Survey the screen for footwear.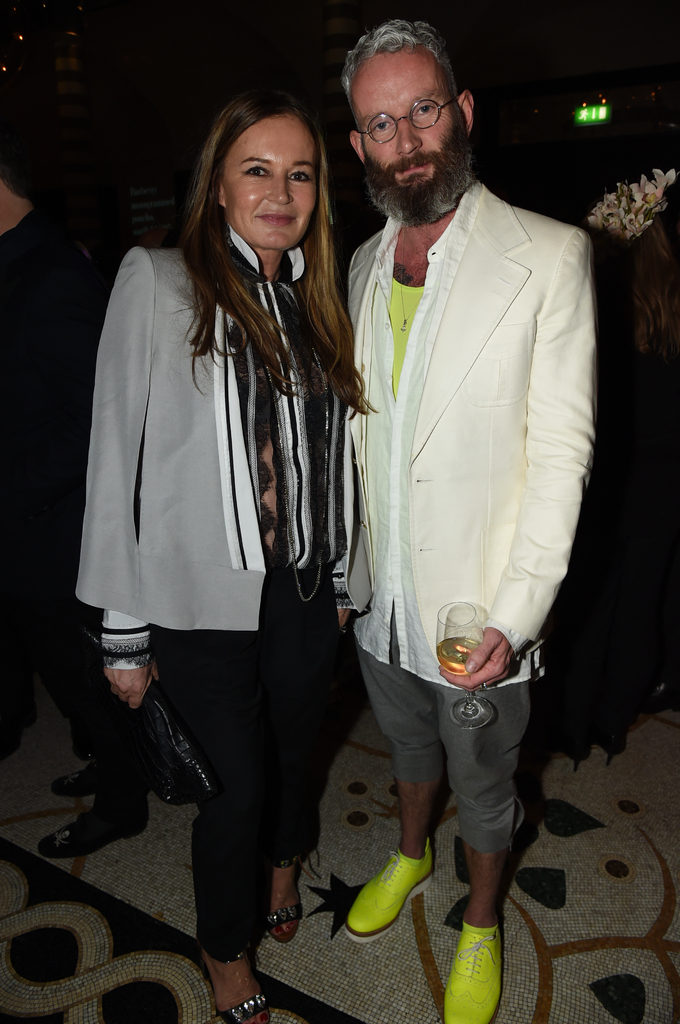
Survey found: box(221, 948, 266, 1023).
